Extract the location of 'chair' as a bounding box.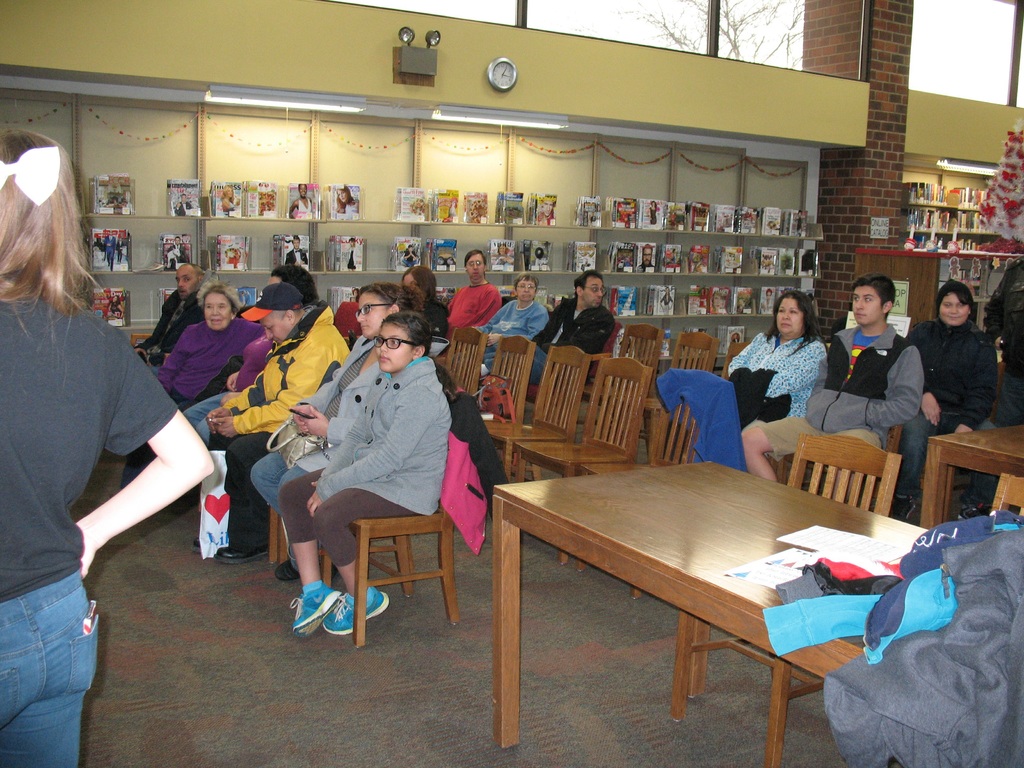
<box>485,341,583,477</box>.
